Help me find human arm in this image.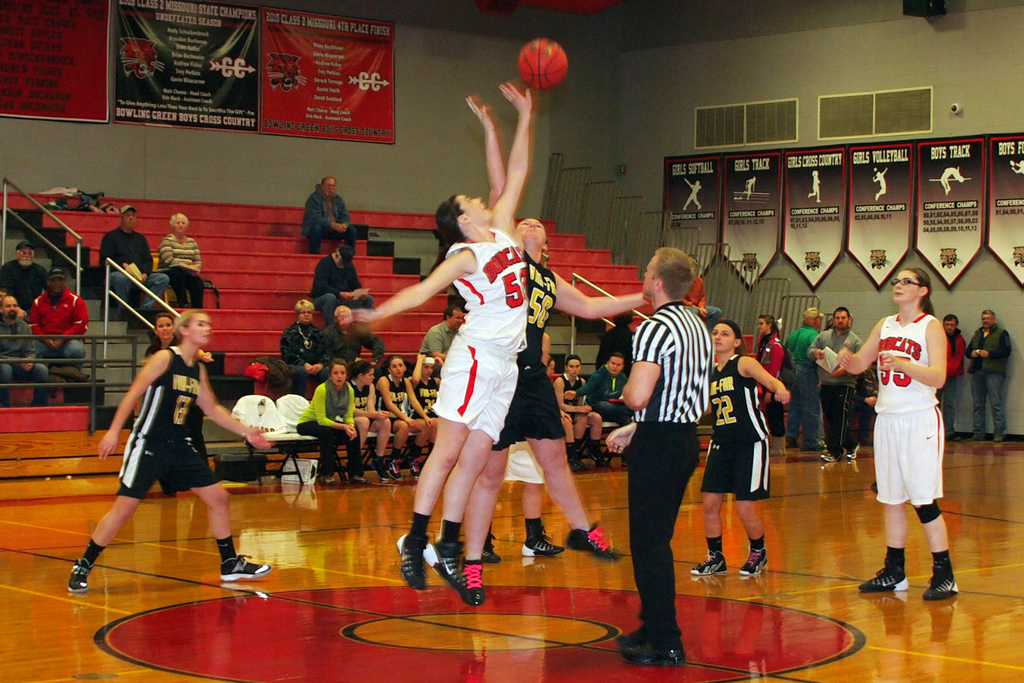
Found it: rect(979, 333, 1011, 359).
